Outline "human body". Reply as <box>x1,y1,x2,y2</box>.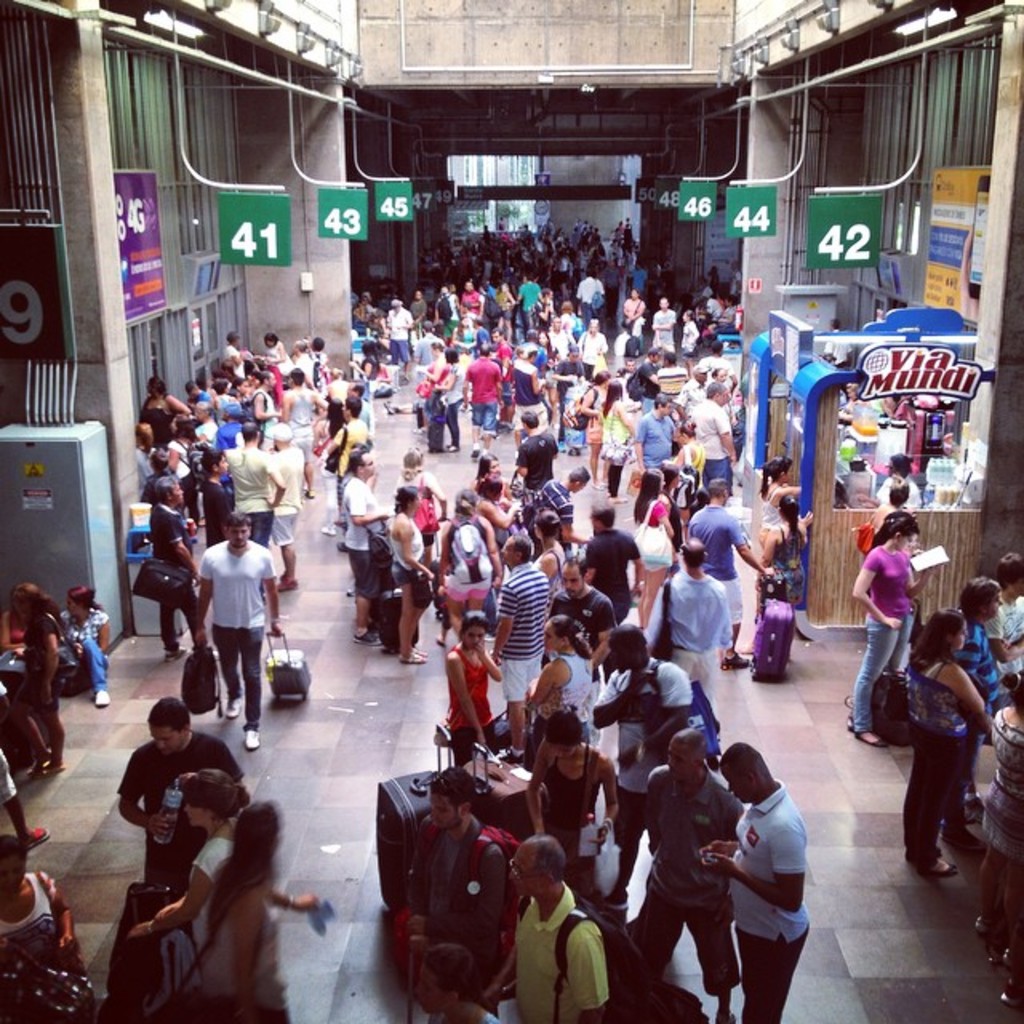
<box>906,614,984,878</box>.
